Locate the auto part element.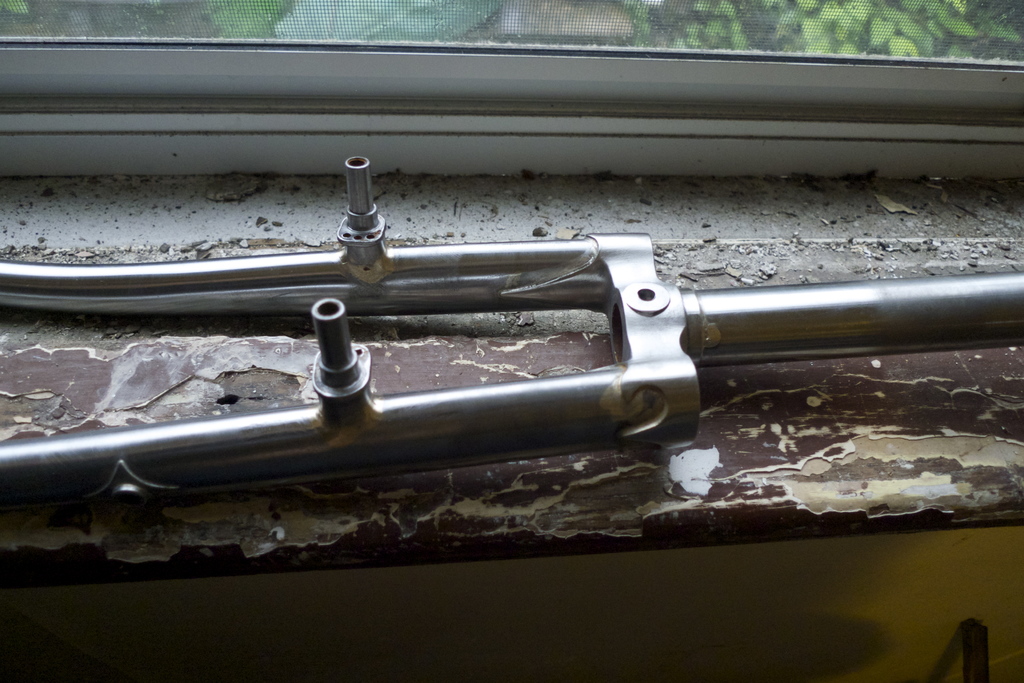
Element bbox: x1=0, y1=158, x2=1023, y2=513.
